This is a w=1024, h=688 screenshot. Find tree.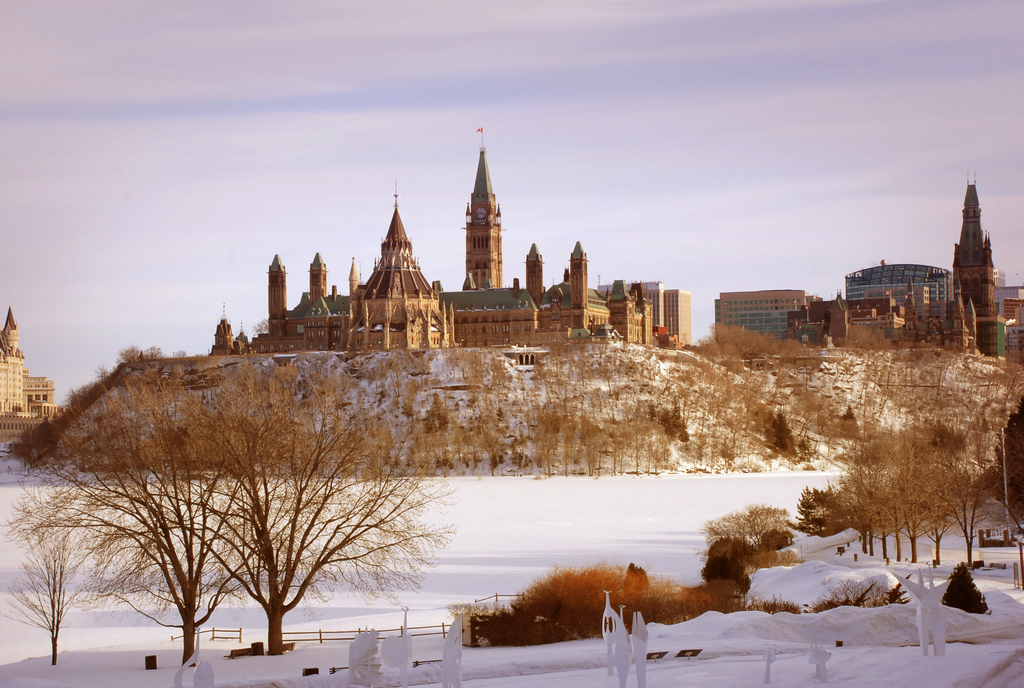
Bounding box: [x1=7, y1=525, x2=81, y2=664].
